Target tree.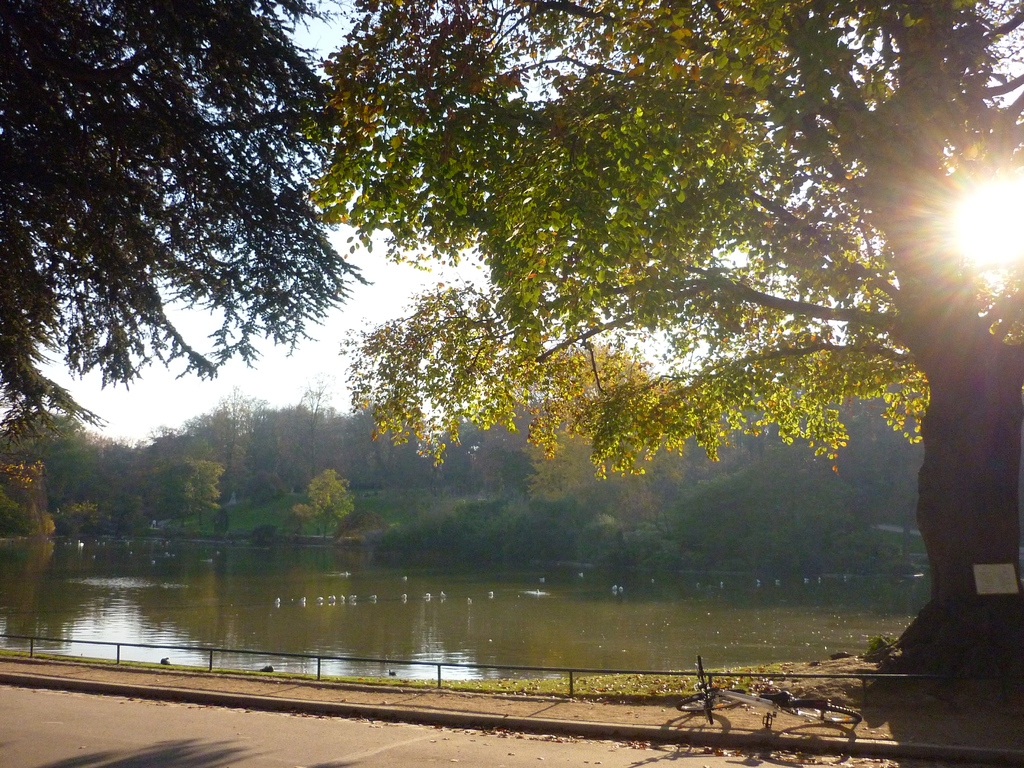
Target region: detection(264, 403, 305, 498).
